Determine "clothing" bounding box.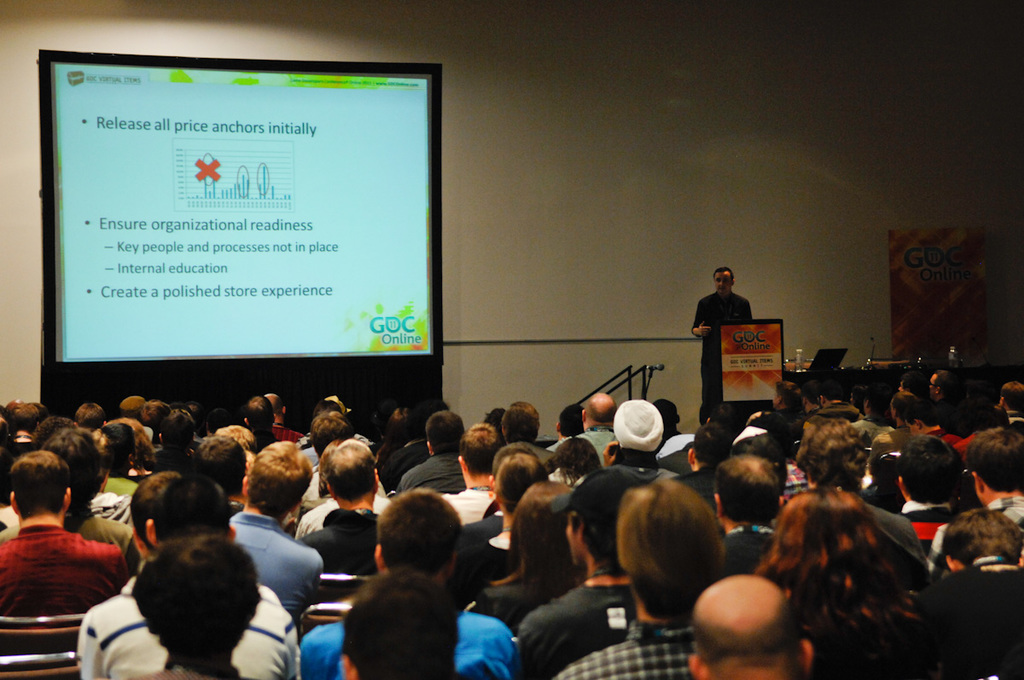
Determined: locate(301, 609, 520, 679).
